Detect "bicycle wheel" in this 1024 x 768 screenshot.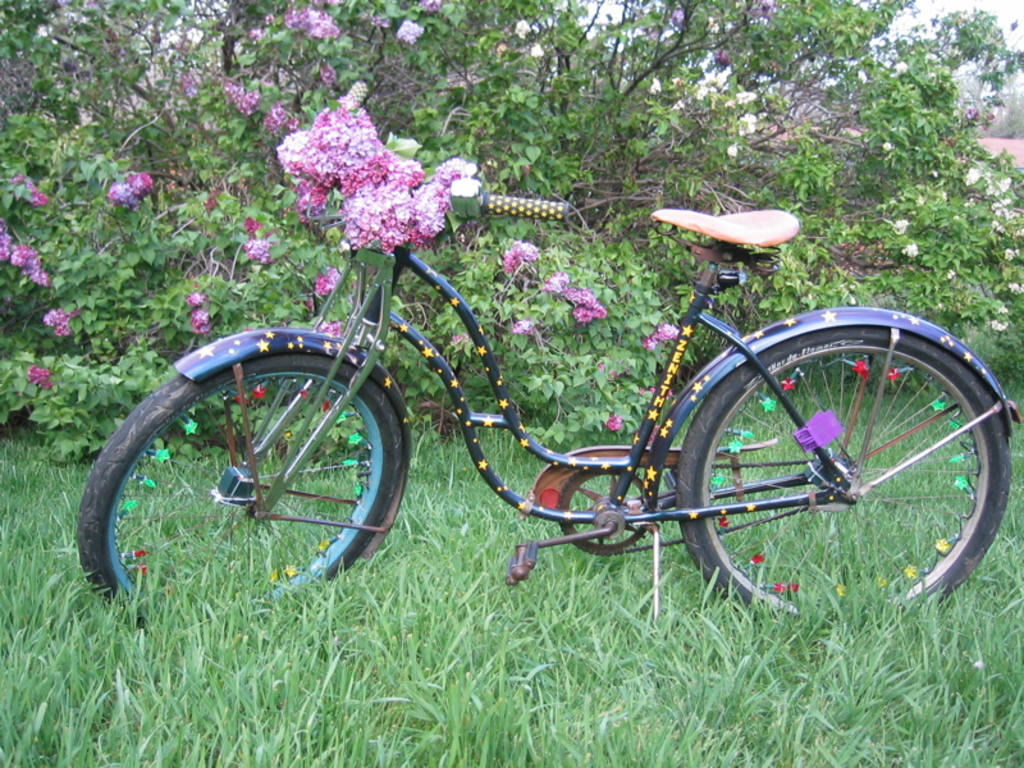
Detection: 100,330,421,611.
